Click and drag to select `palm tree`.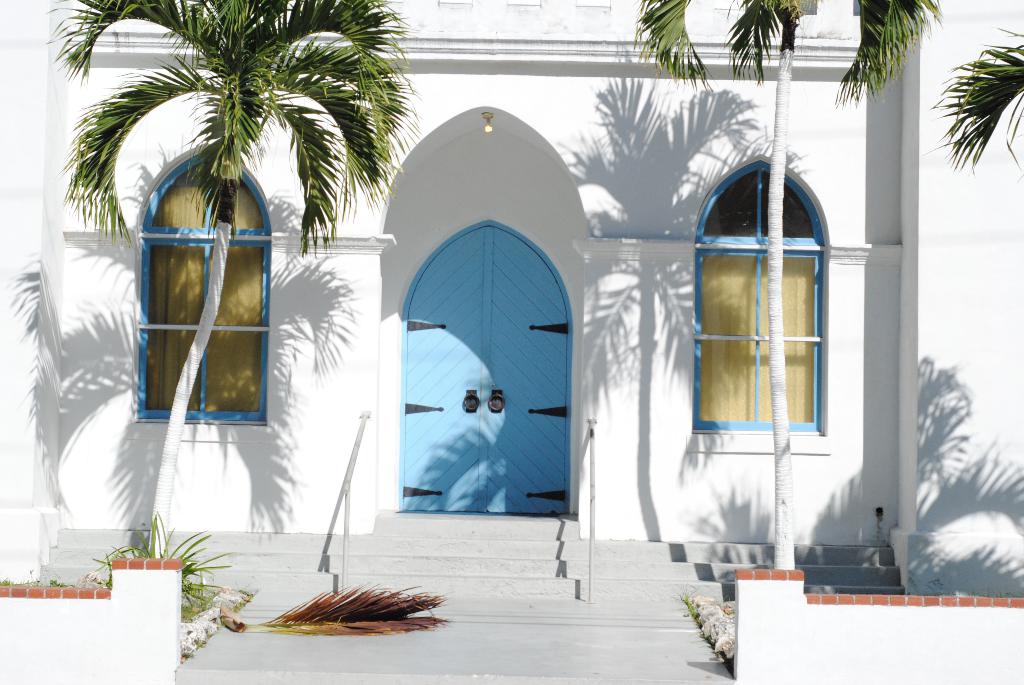
Selection: crop(110, 33, 378, 551).
